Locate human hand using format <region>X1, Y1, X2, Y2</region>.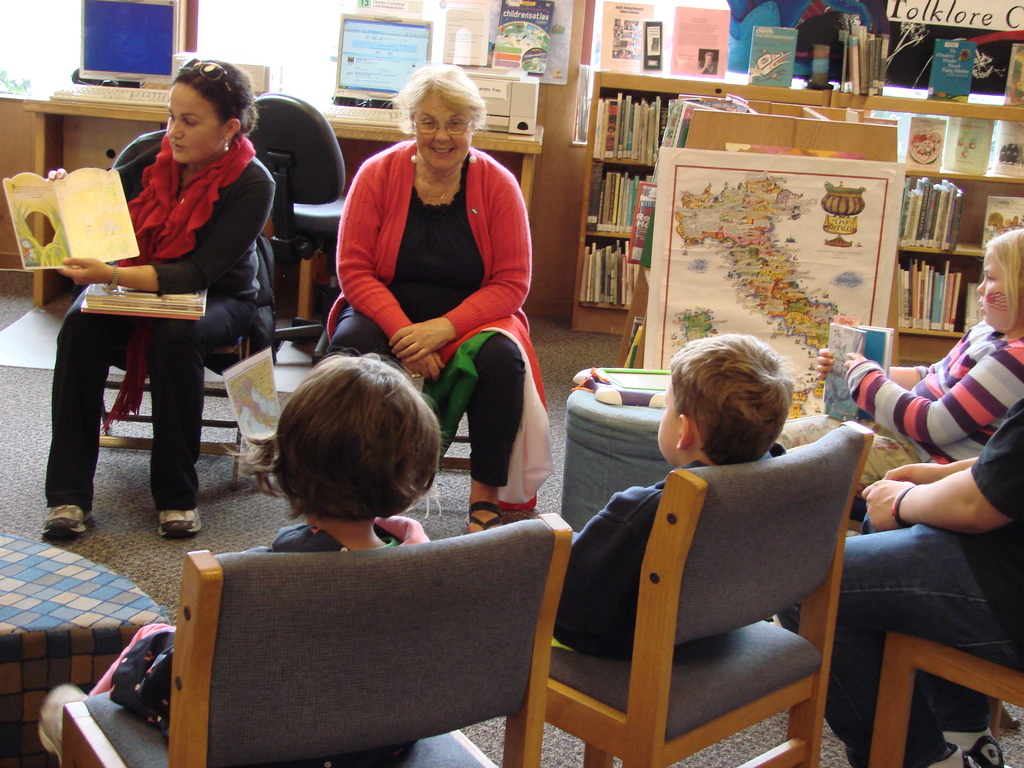
<region>386, 321, 451, 365</region>.
